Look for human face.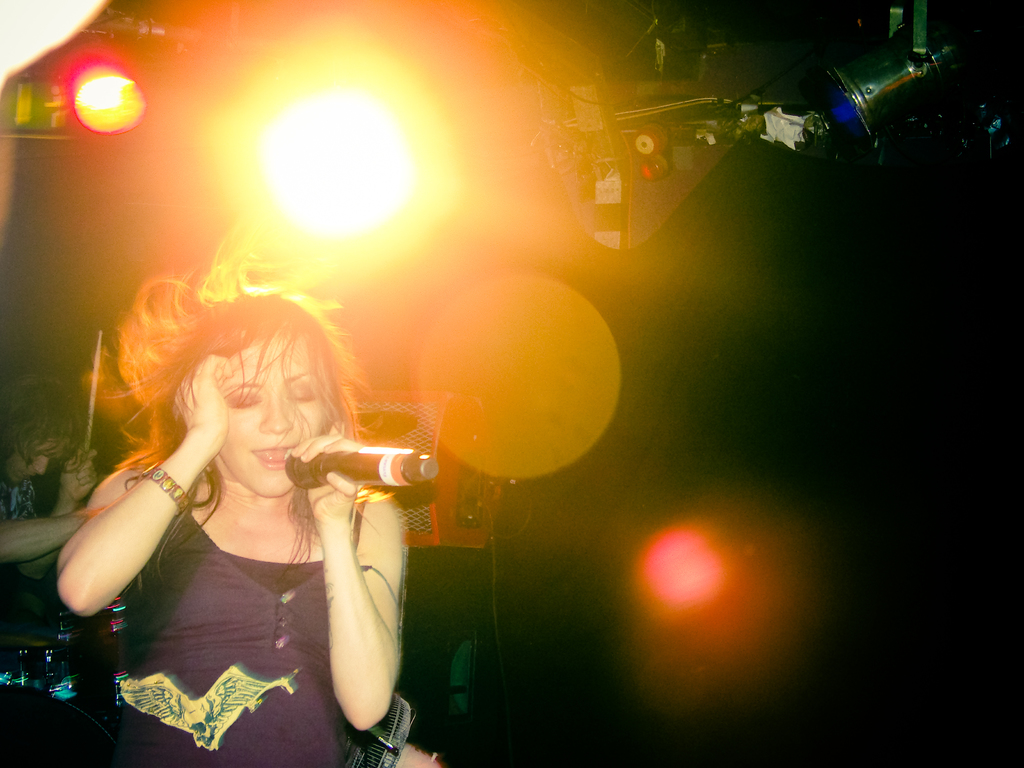
Found: left=7, top=440, right=59, bottom=492.
